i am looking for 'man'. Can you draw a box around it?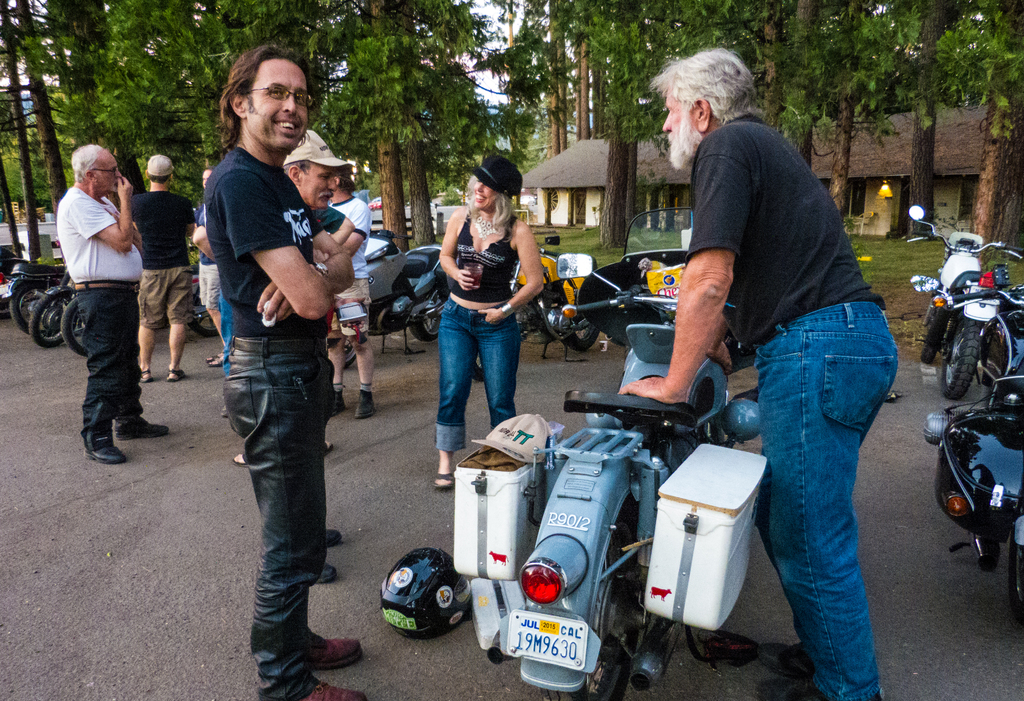
Sure, the bounding box is (120, 146, 195, 384).
